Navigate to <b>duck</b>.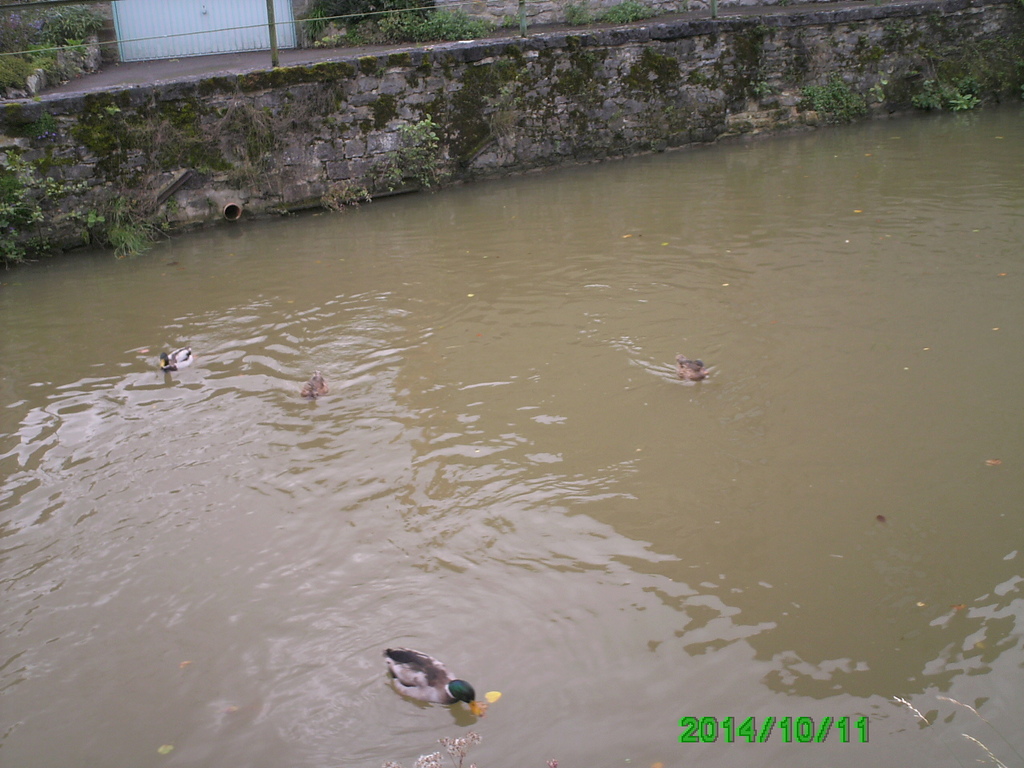
Navigation target: <bbox>359, 651, 496, 725</bbox>.
